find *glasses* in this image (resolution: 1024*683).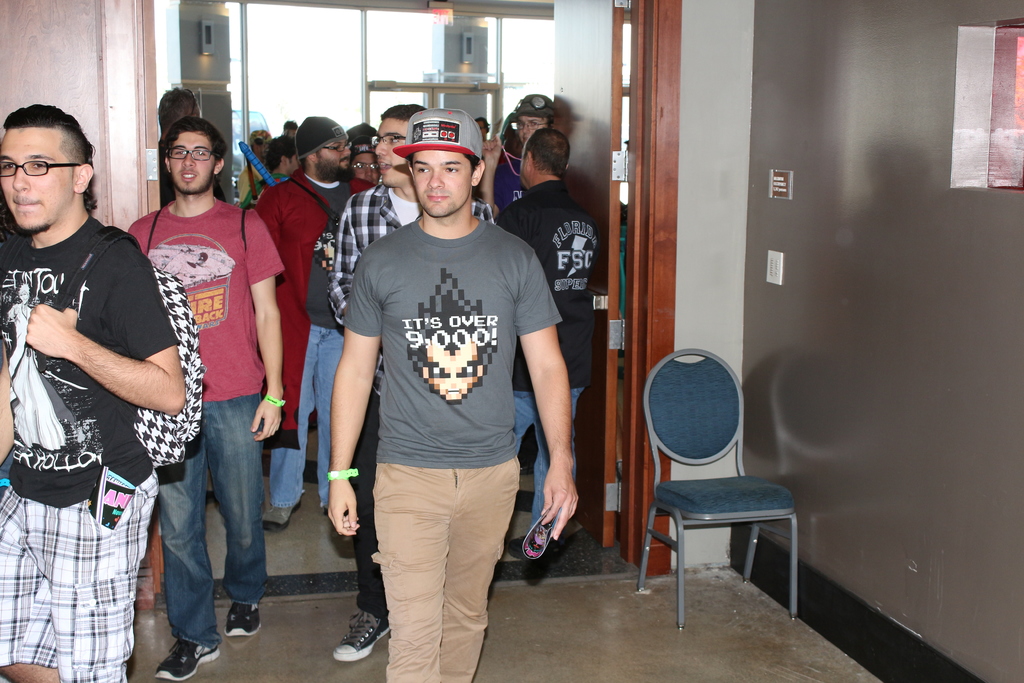
321:143:352:152.
